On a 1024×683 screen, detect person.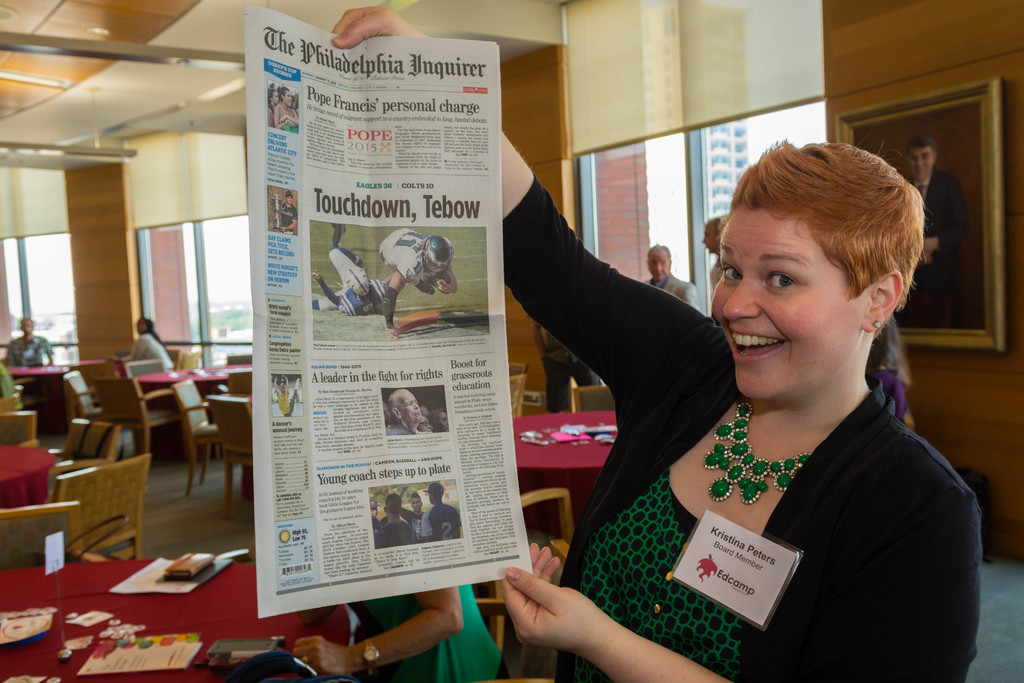
(527,325,605,415).
